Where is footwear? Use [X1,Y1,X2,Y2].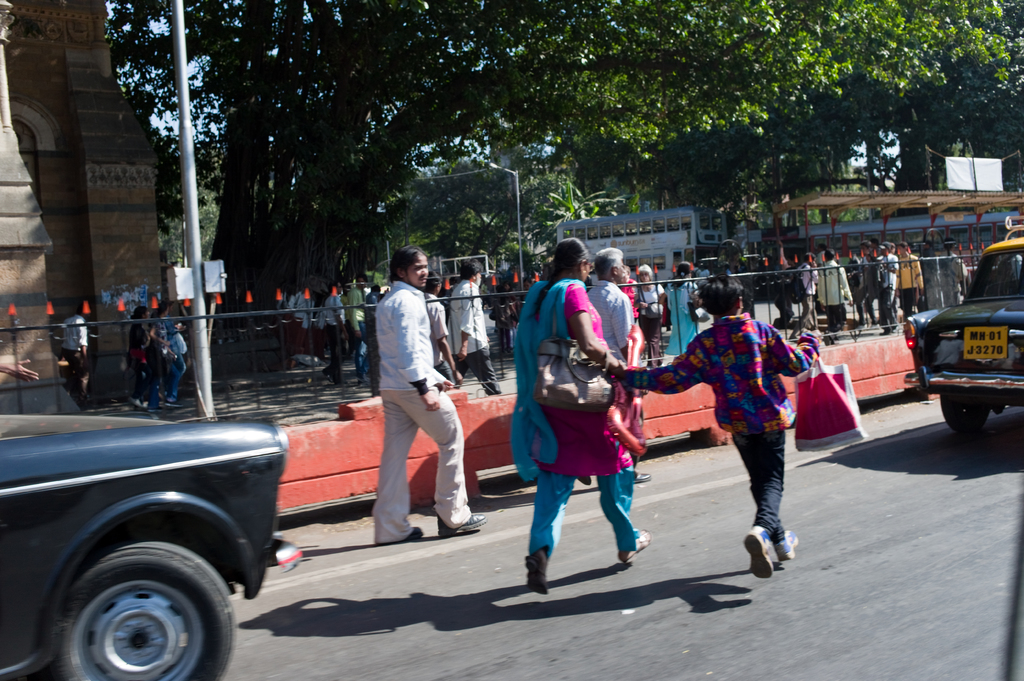
[168,401,184,406].
